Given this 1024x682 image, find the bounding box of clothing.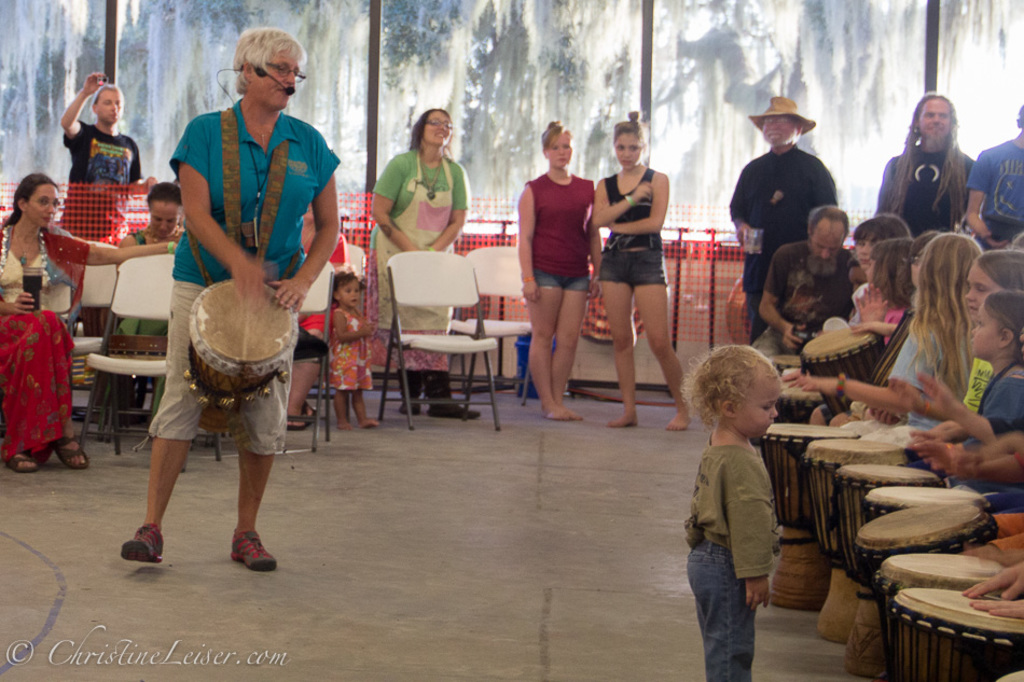
<box>910,354,1023,490</box>.
